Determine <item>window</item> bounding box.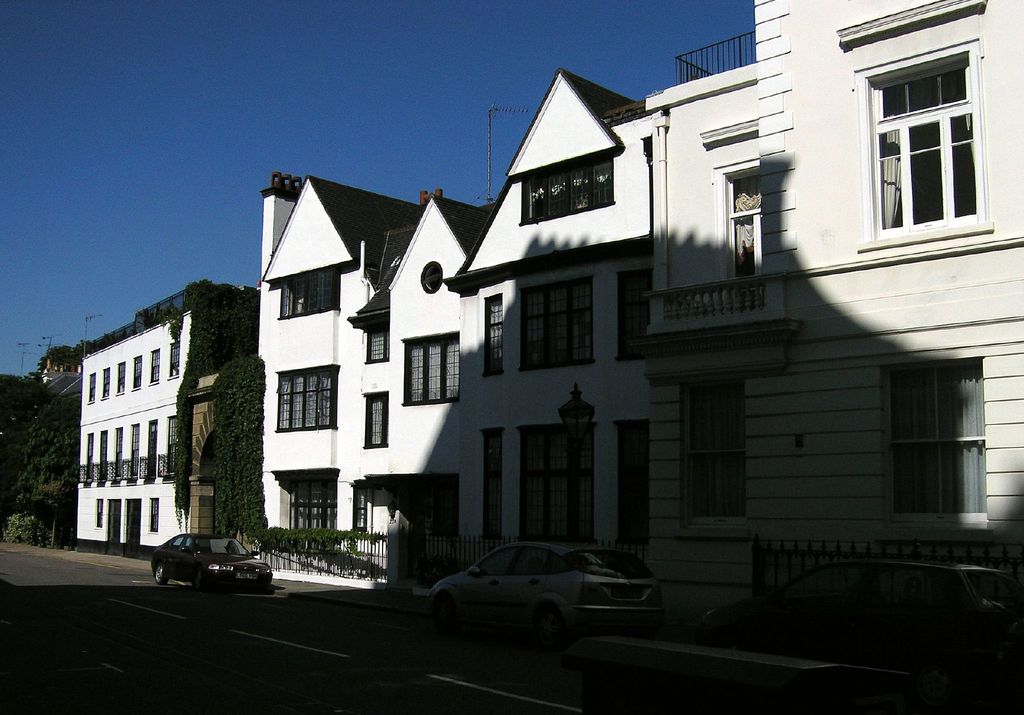
Determined: 92 498 101 529.
